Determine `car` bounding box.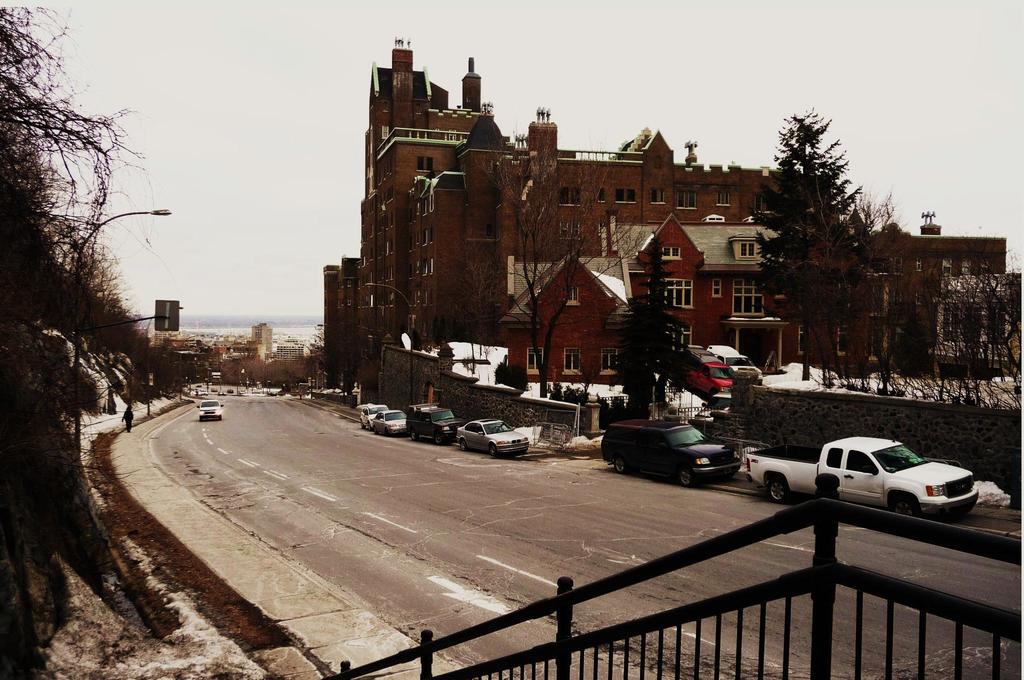
Determined: 671:346:735:398.
